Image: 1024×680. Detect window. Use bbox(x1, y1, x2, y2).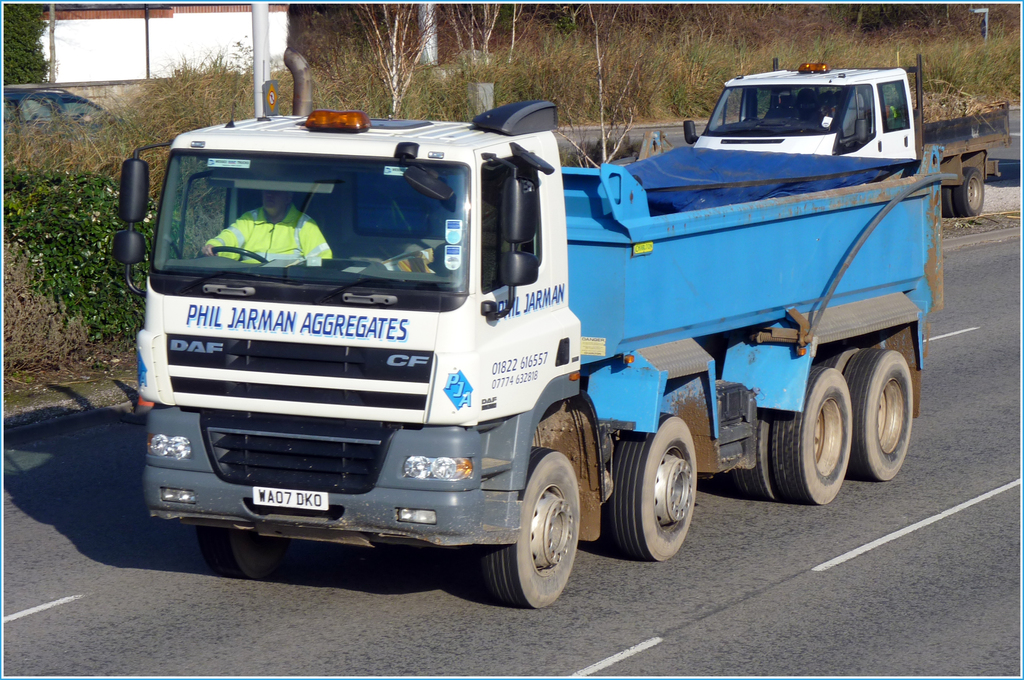
bbox(147, 138, 474, 293).
